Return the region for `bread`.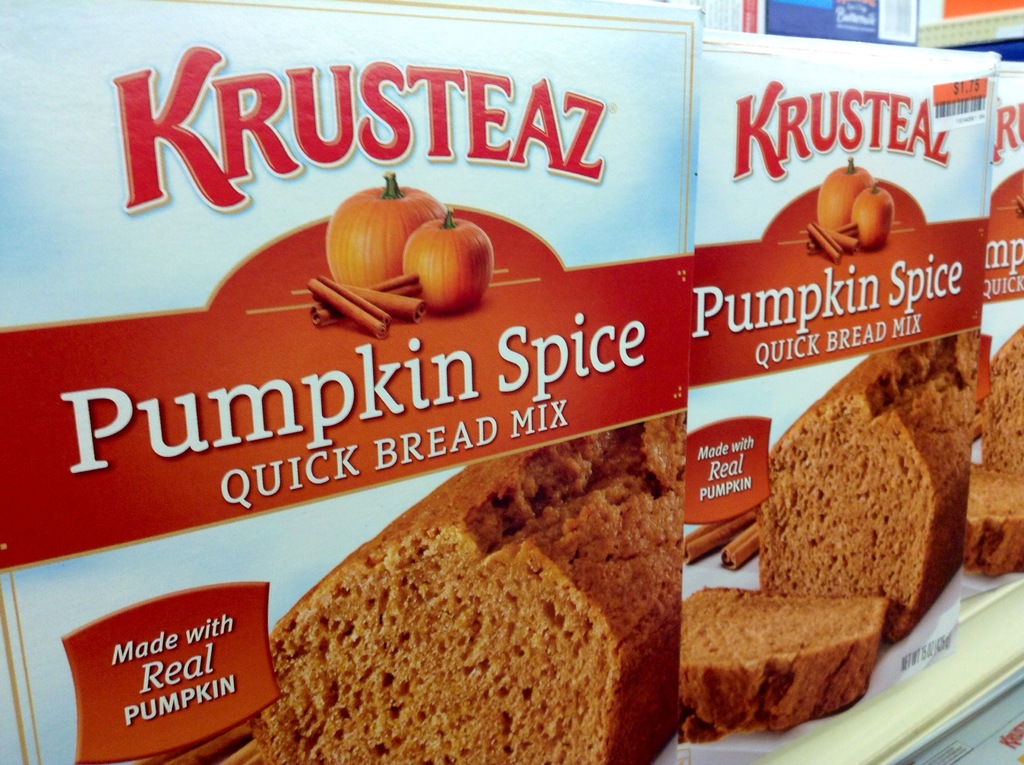
759 332 982 640.
